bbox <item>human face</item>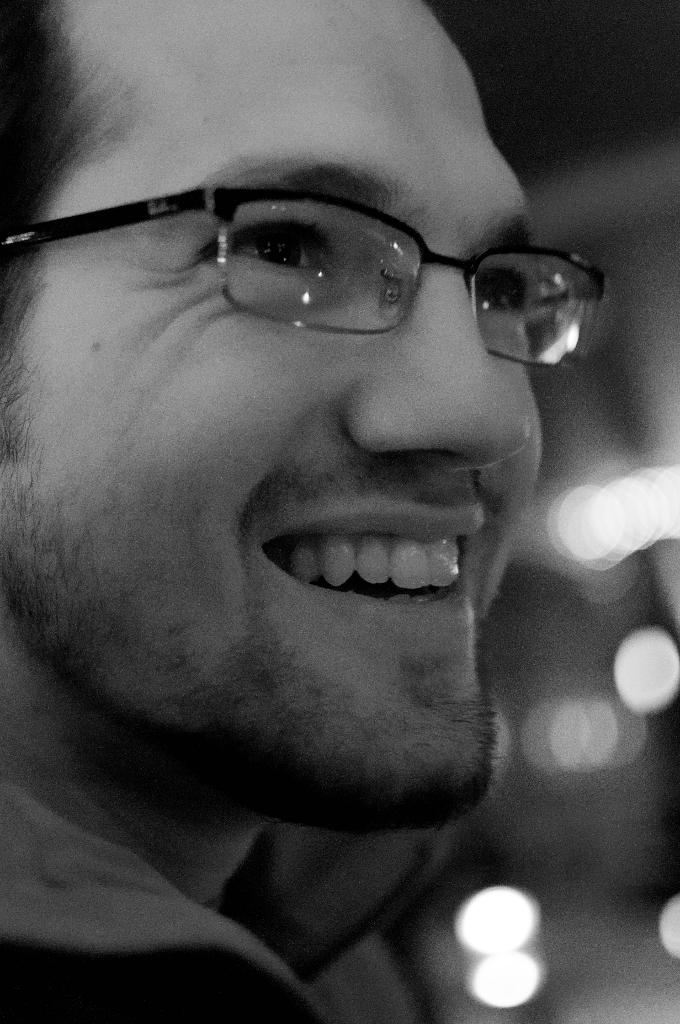
x1=0, y1=0, x2=538, y2=801
